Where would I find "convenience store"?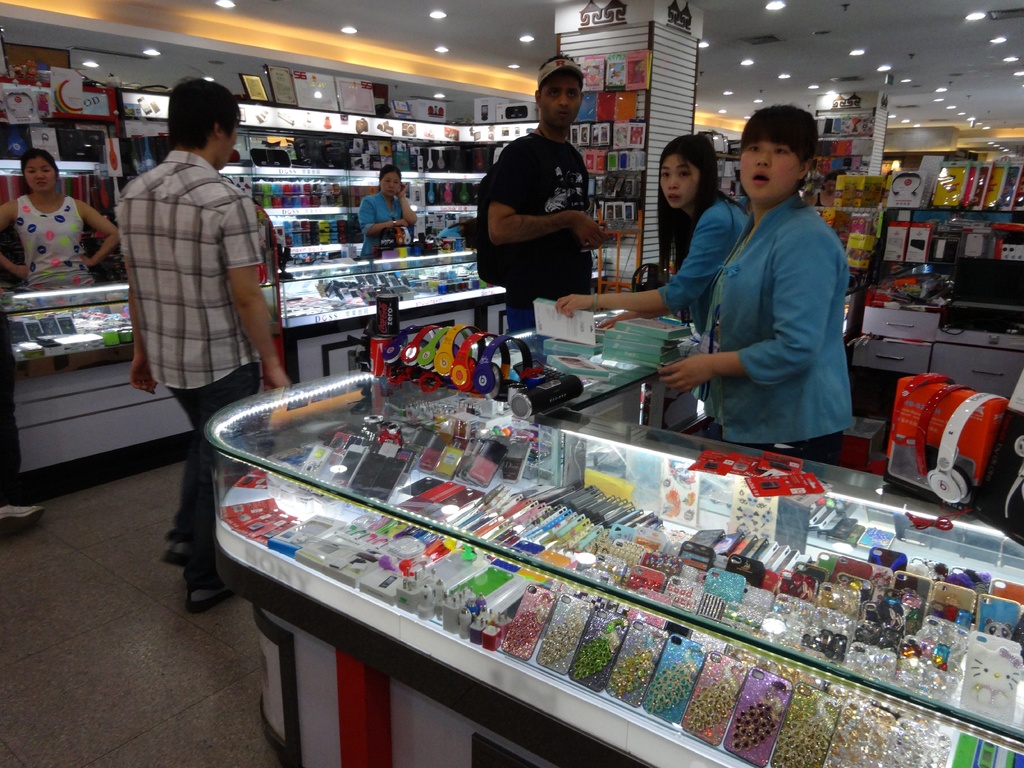
At l=0, t=0, r=1023, b=767.
